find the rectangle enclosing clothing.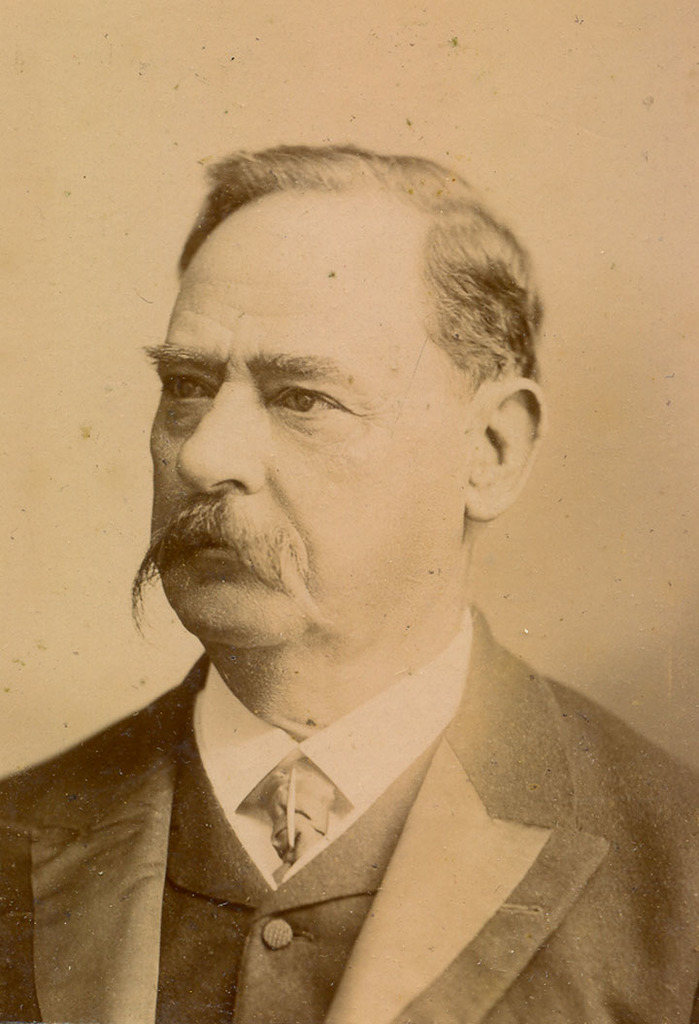
locate(71, 636, 682, 995).
